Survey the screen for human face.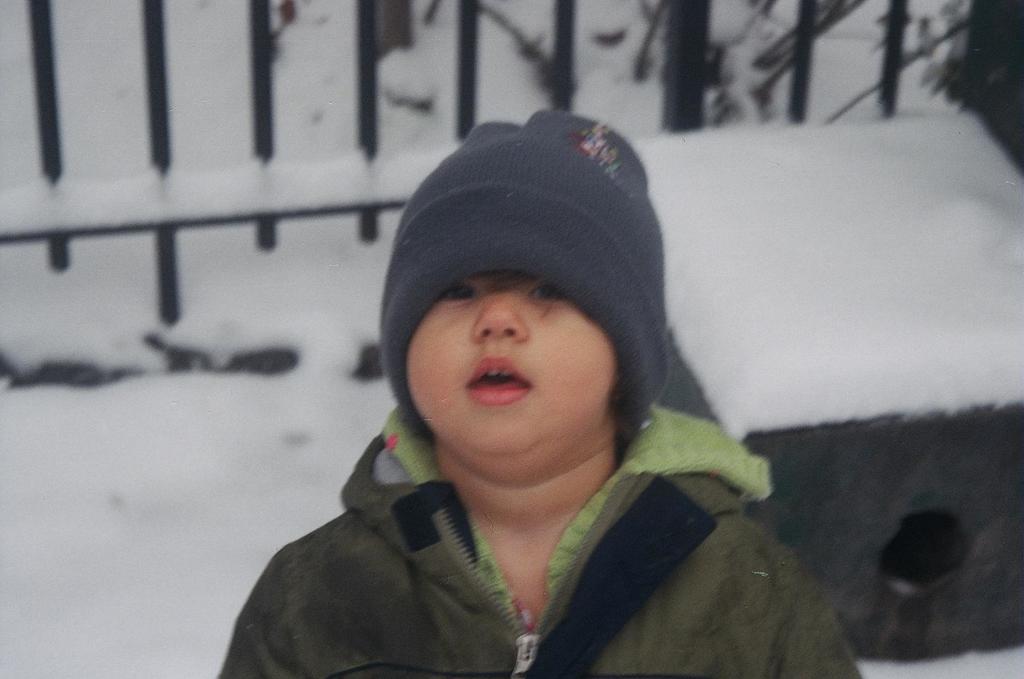
Survey found: [left=405, top=261, right=623, bottom=454].
